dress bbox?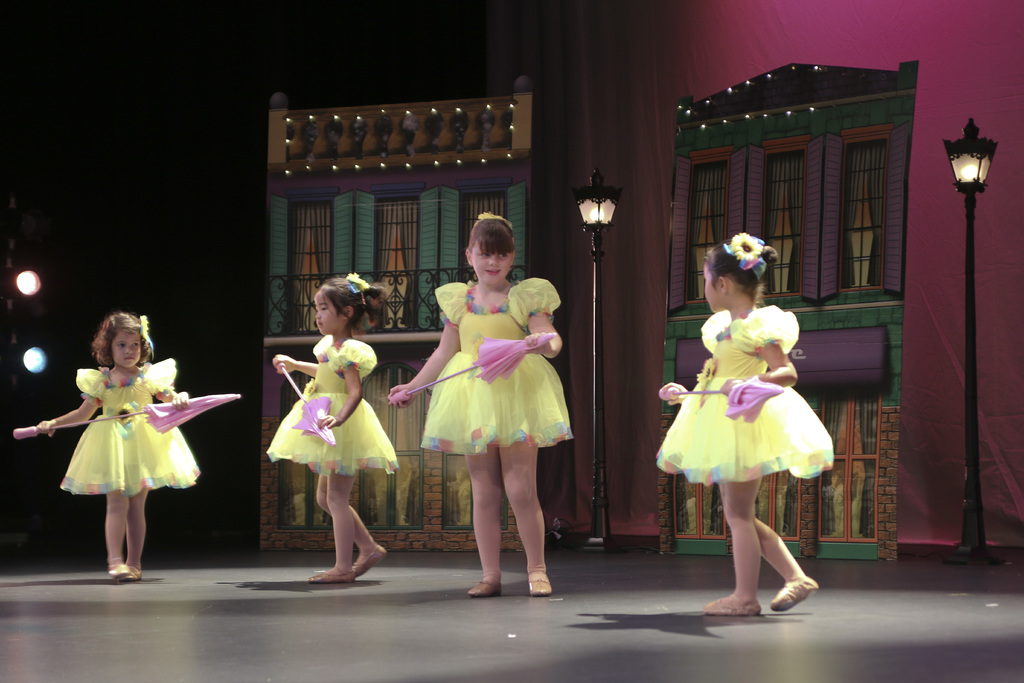
detection(268, 338, 399, 482)
